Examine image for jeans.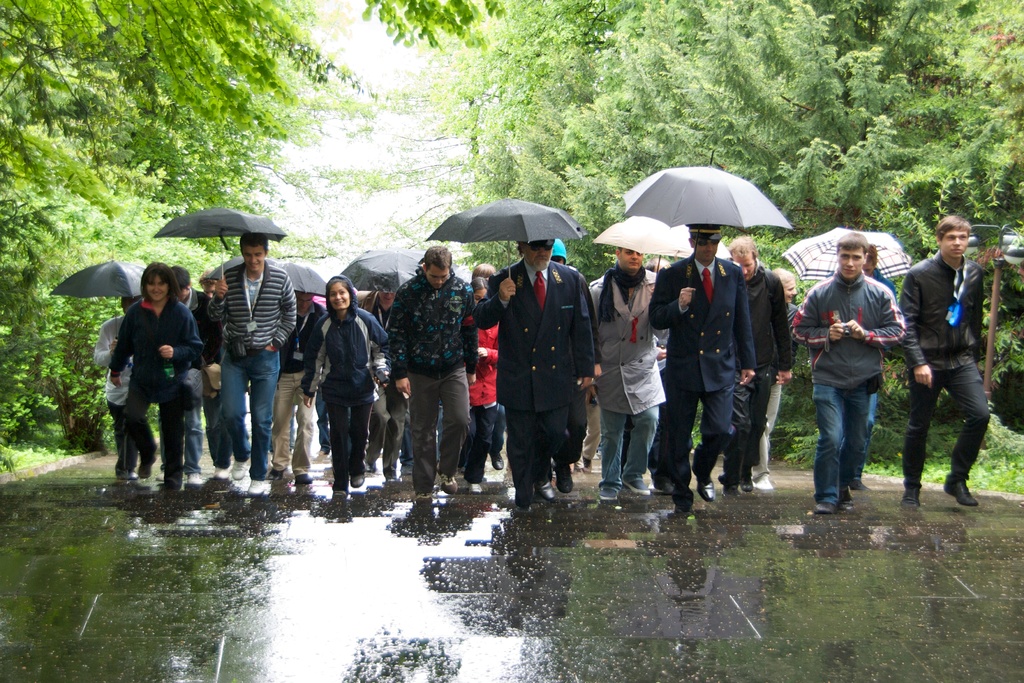
Examination result: [183, 359, 226, 458].
